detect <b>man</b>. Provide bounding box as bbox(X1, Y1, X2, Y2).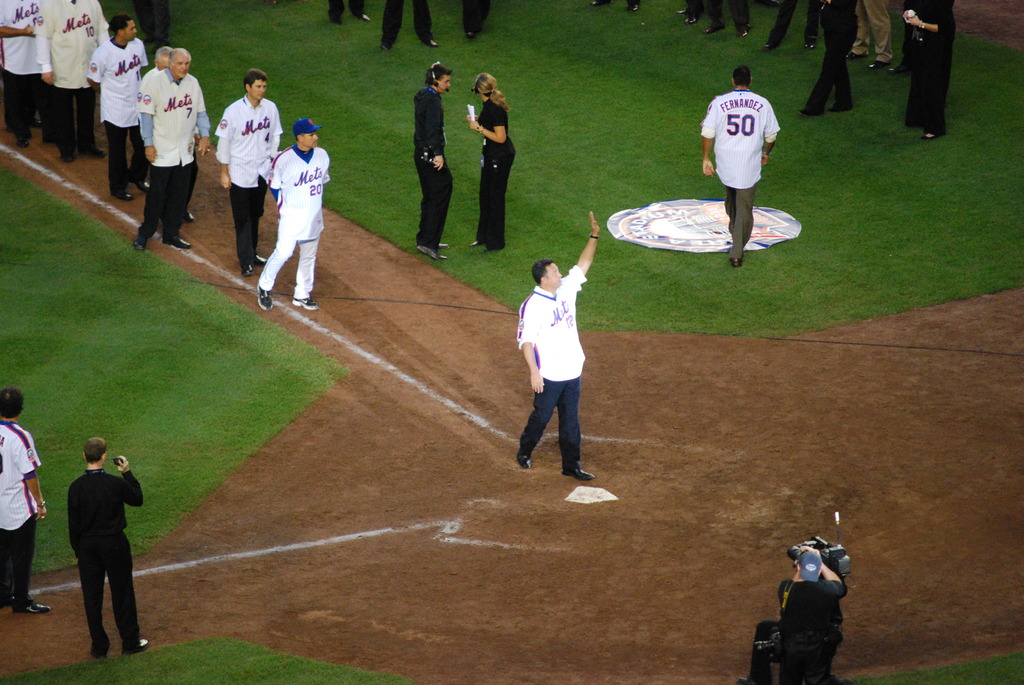
bbox(513, 205, 593, 482).
